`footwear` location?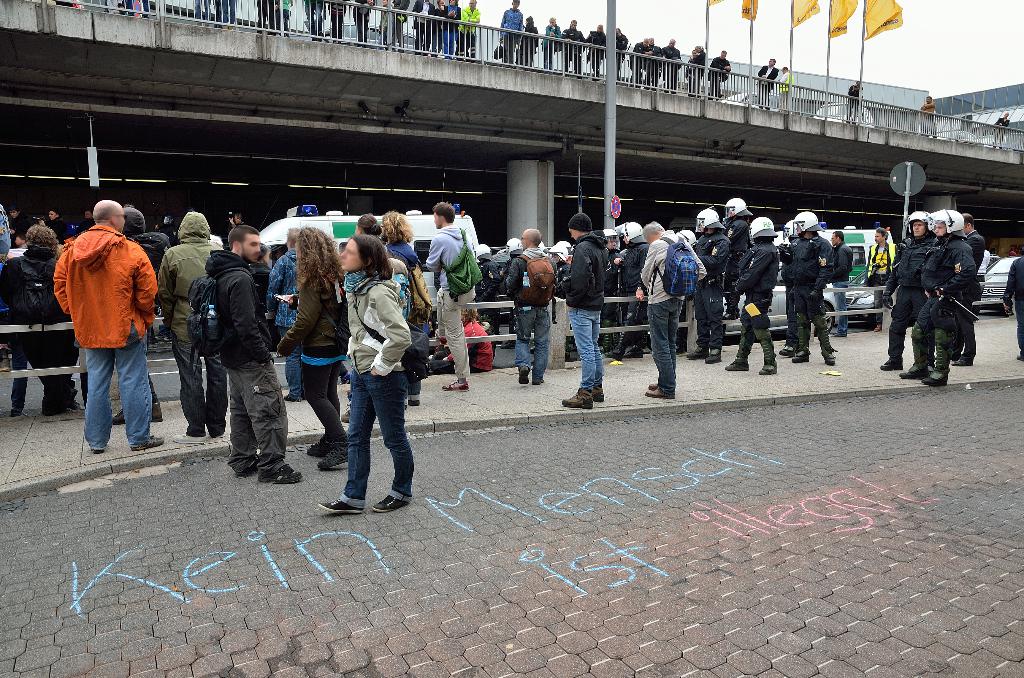
bbox=[132, 435, 166, 449]
